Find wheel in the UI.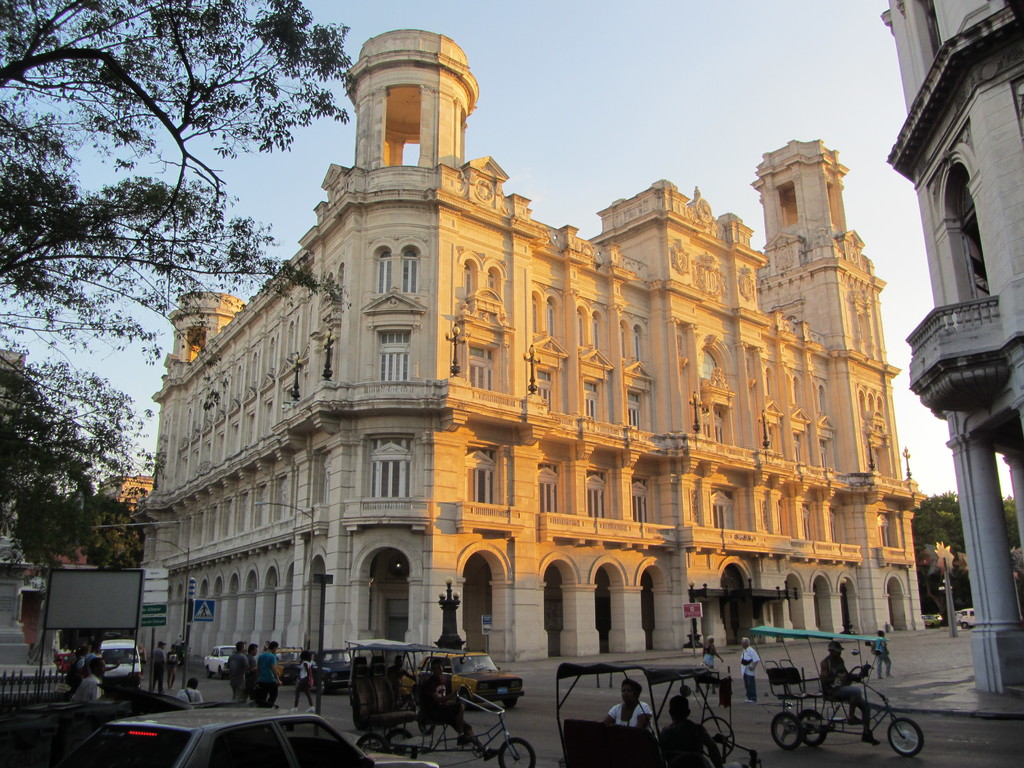
UI element at bbox=[885, 715, 926, 756].
